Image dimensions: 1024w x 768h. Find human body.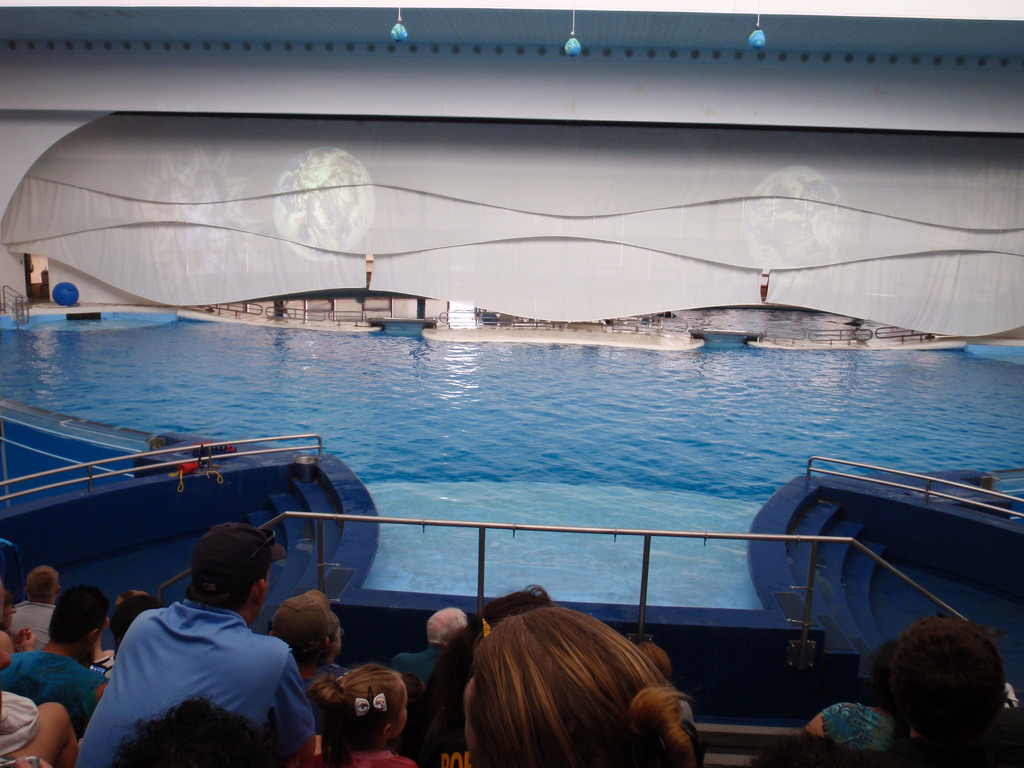
left=396, top=606, right=460, bottom=701.
